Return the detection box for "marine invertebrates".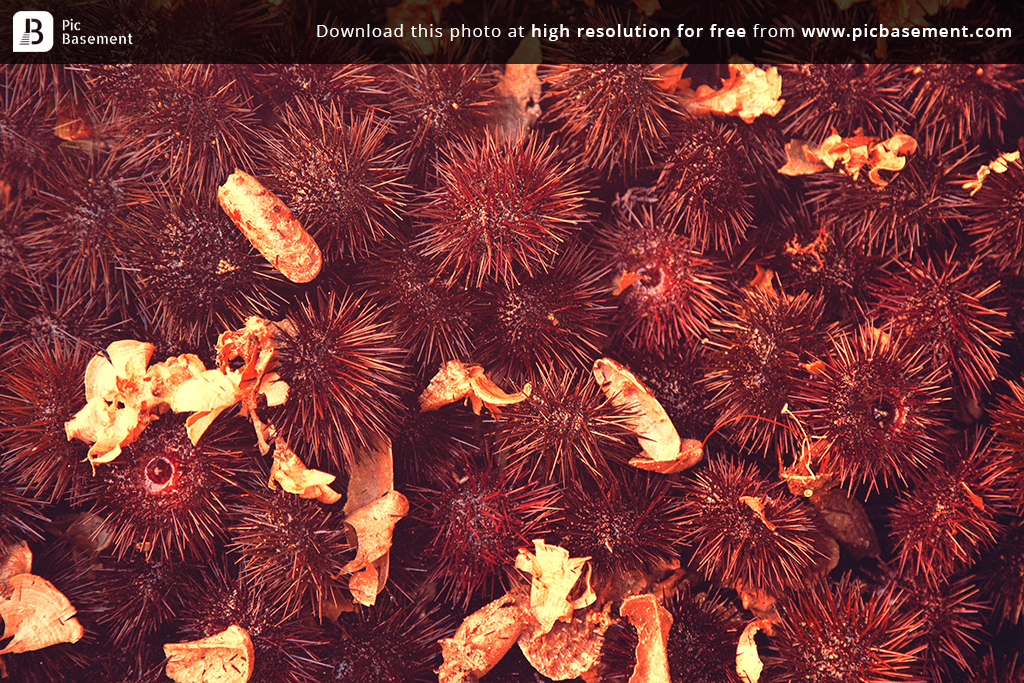
{"left": 672, "top": 114, "right": 769, "bottom": 255}.
